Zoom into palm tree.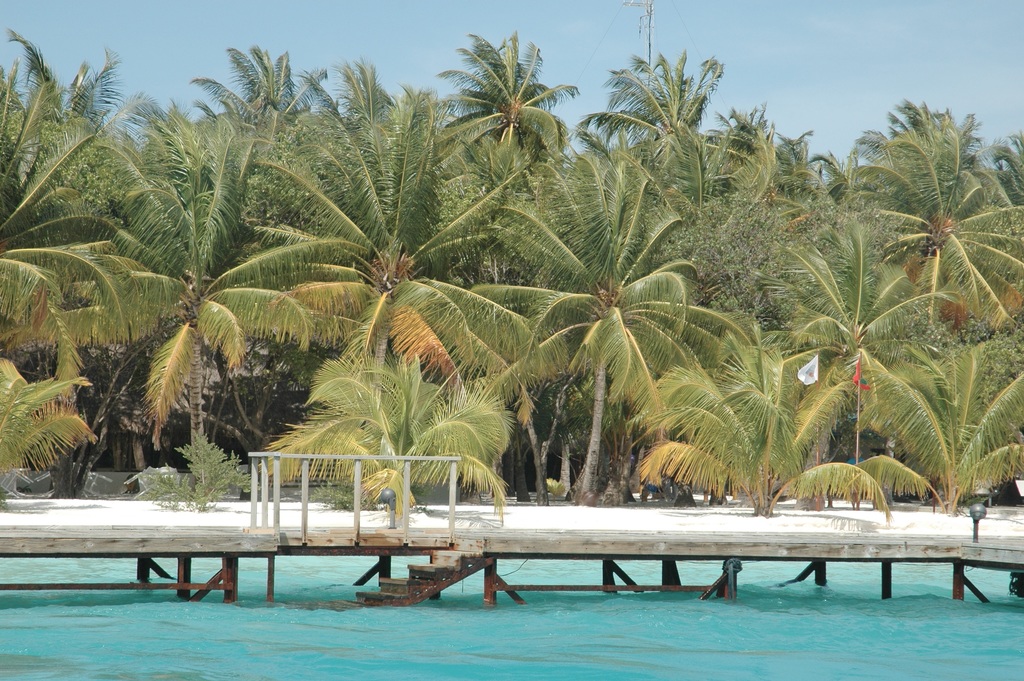
Zoom target: [x1=440, y1=40, x2=575, y2=169].
